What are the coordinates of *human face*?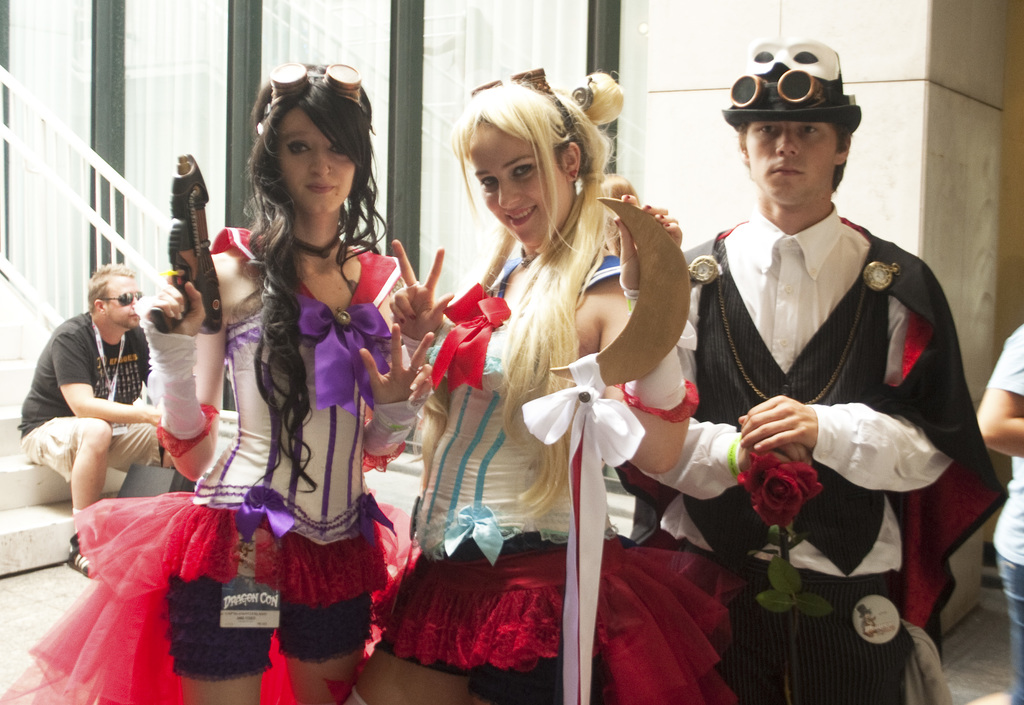
region(276, 100, 362, 215).
